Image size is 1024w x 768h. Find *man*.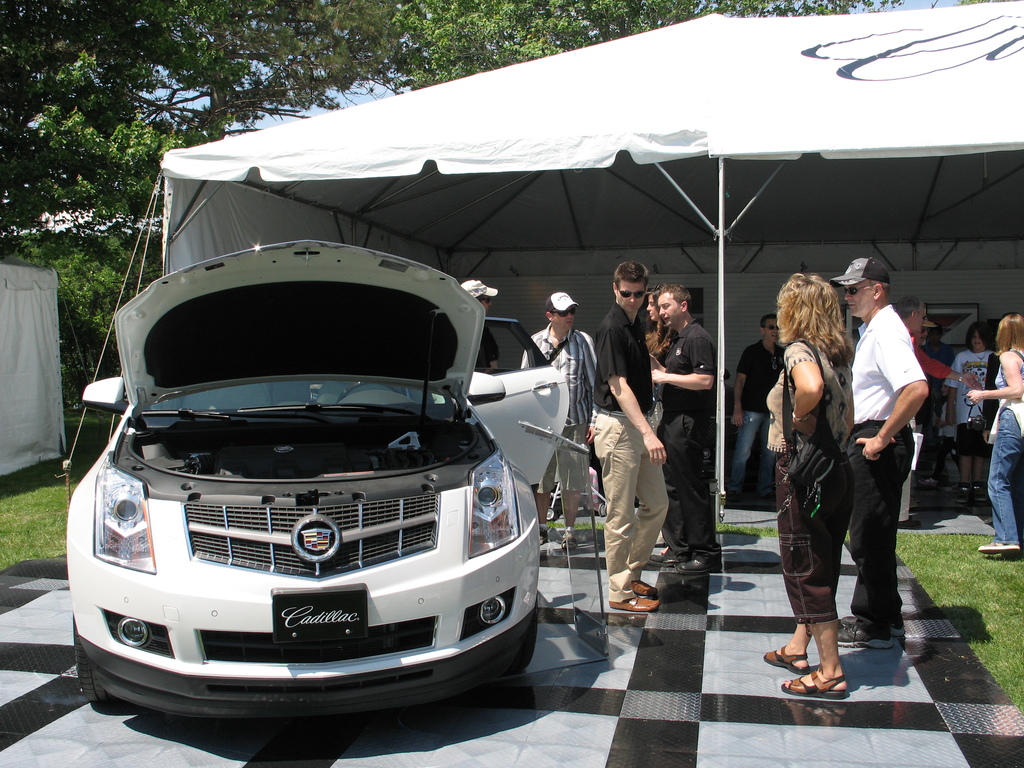
{"left": 459, "top": 279, "right": 500, "bottom": 367}.
